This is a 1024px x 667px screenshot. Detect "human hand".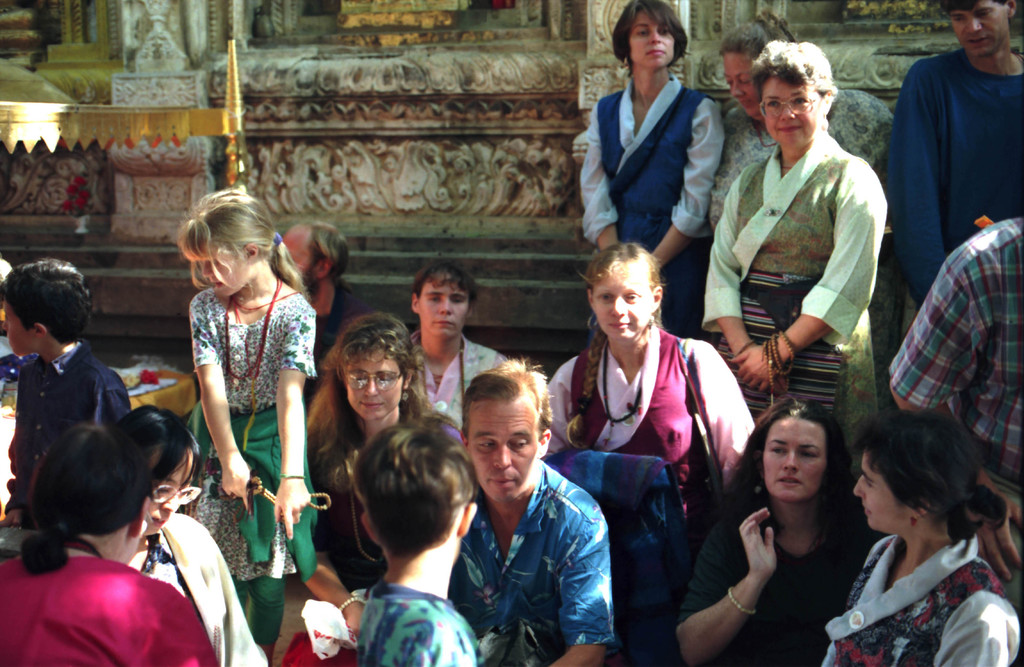
[737, 505, 780, 580].
